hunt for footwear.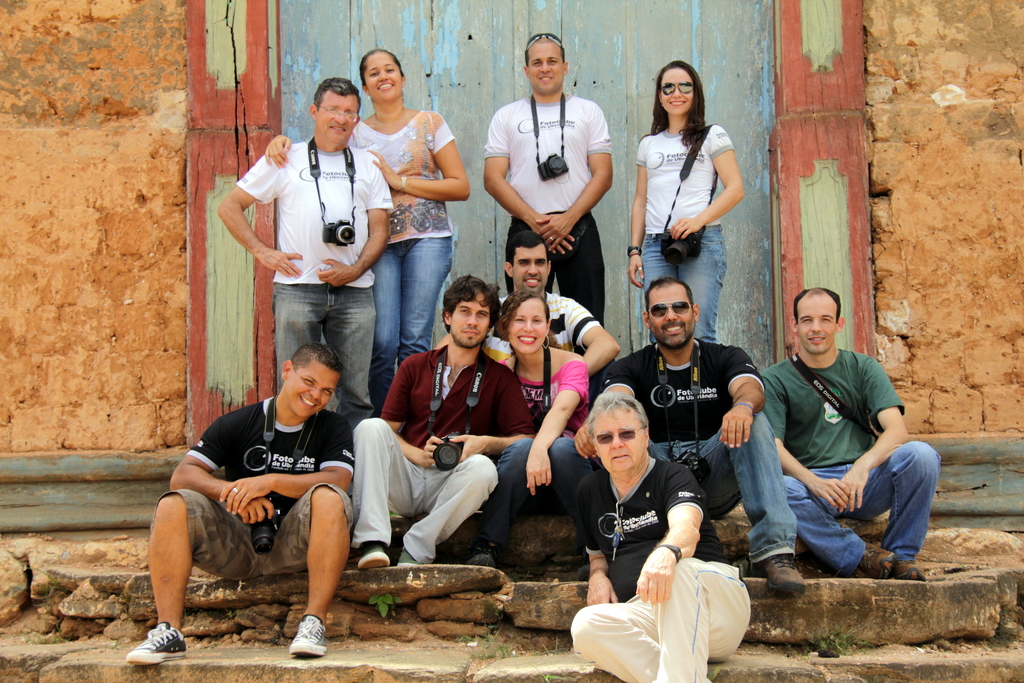
Hunted down at (x1=760, y1=552, x2=803, y2=600).
